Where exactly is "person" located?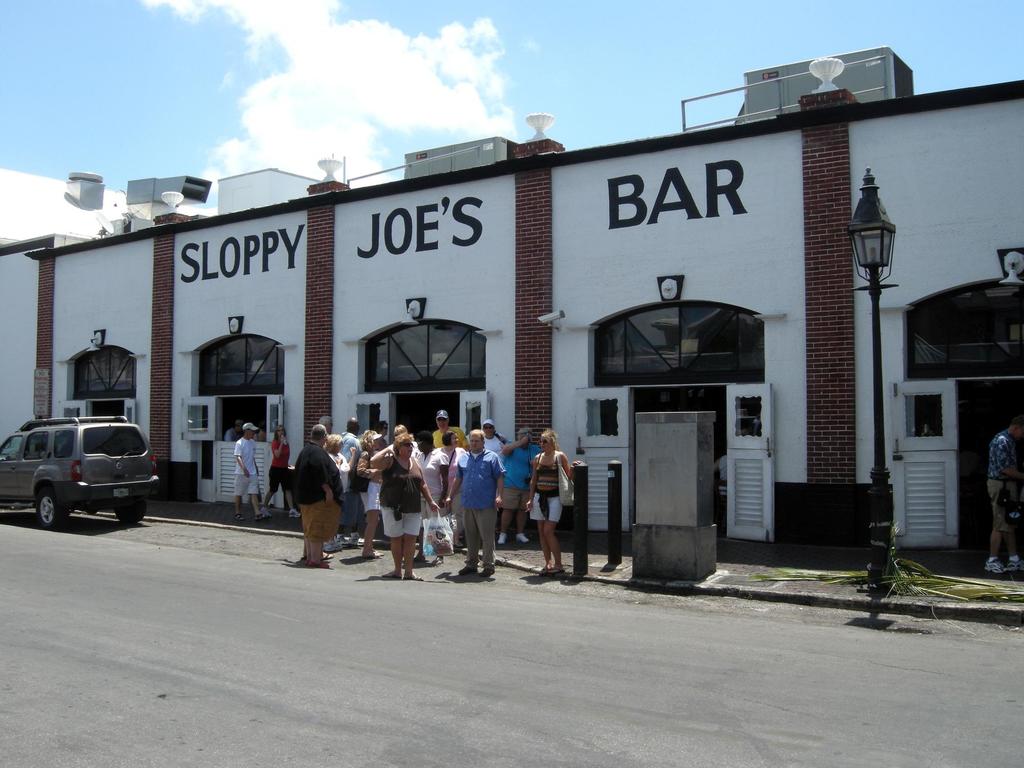
Its bounding box is 266, 428, 297, 520.
